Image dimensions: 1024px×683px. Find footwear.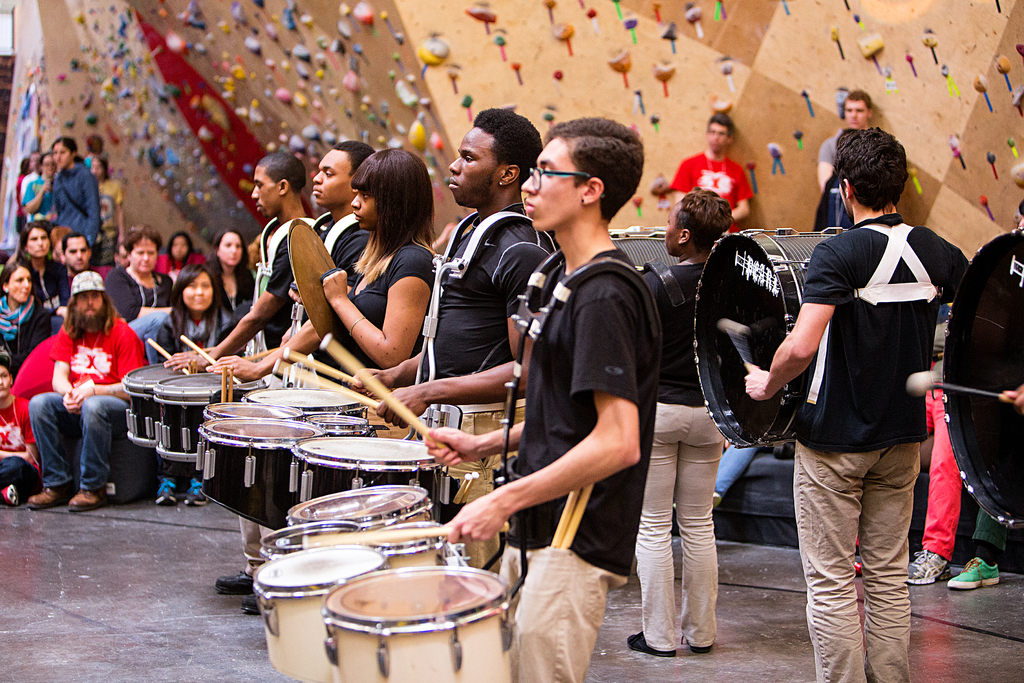
pyautogui.locateOnScreen(689, 637, 720, 659).
